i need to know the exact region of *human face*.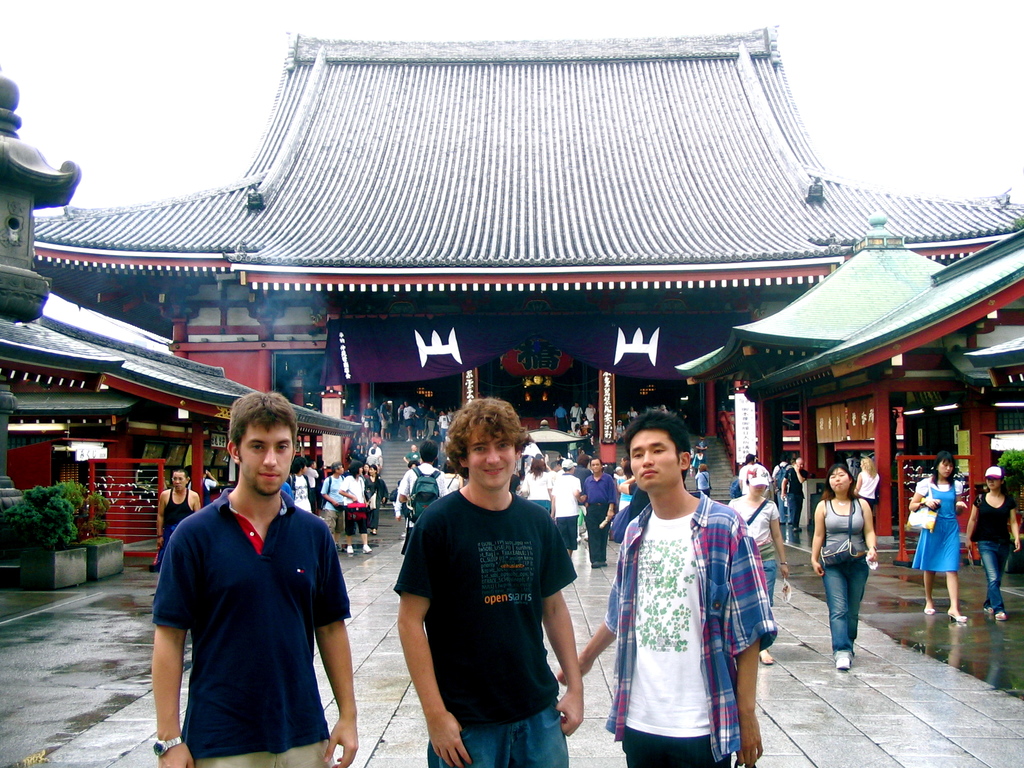
Region: (987,478,999,488).
